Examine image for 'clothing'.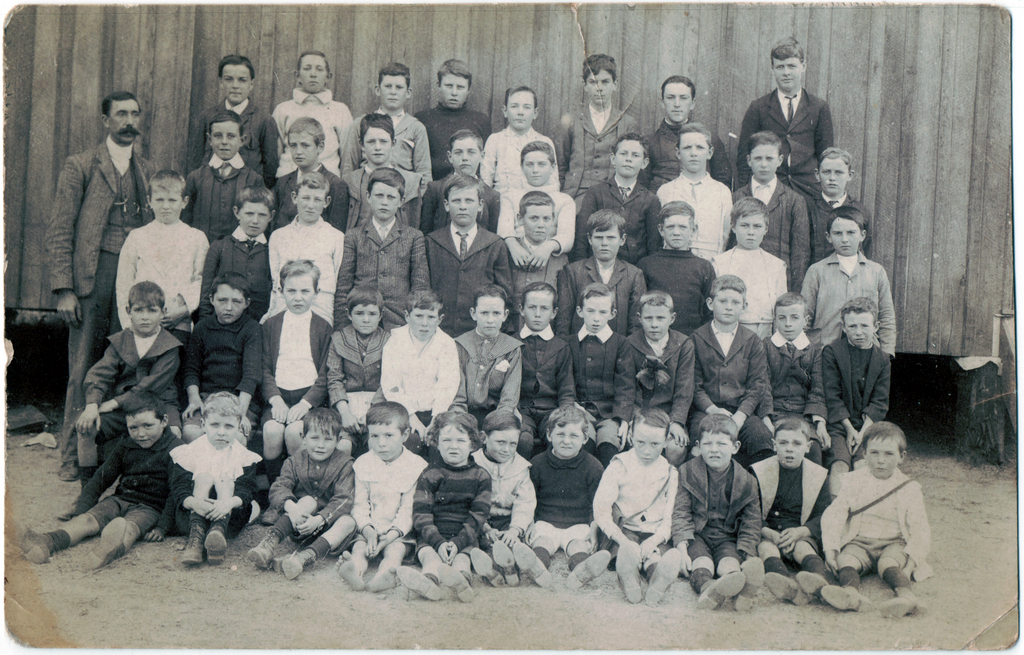
Examination result: l=42, t=132, r=159, b=459.
